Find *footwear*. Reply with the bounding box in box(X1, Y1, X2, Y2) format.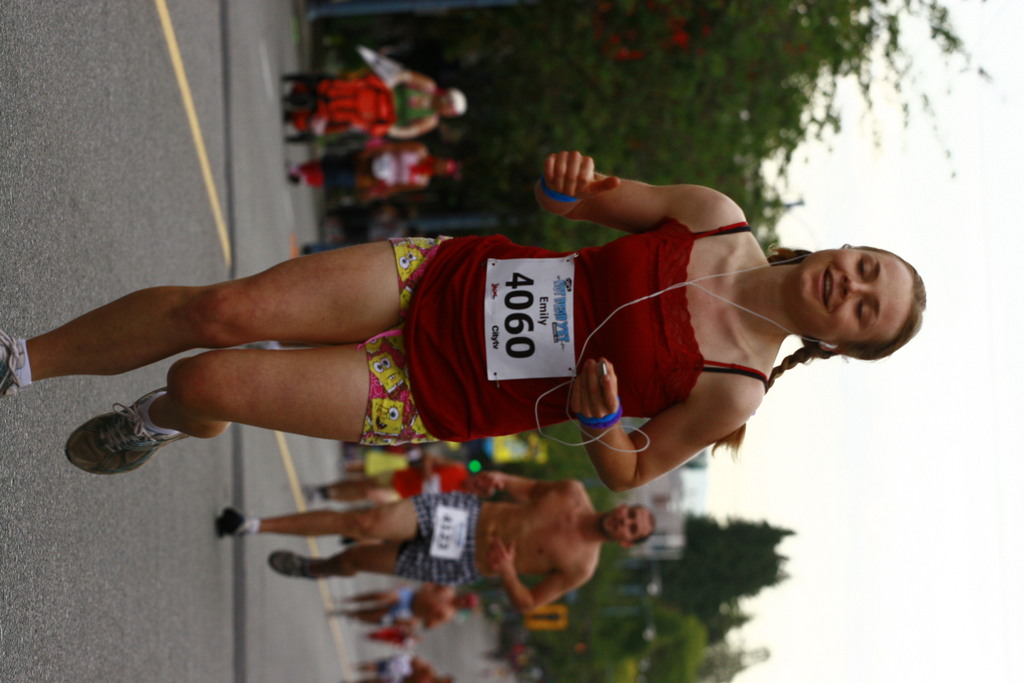
box(0, 331, 25, 399).
